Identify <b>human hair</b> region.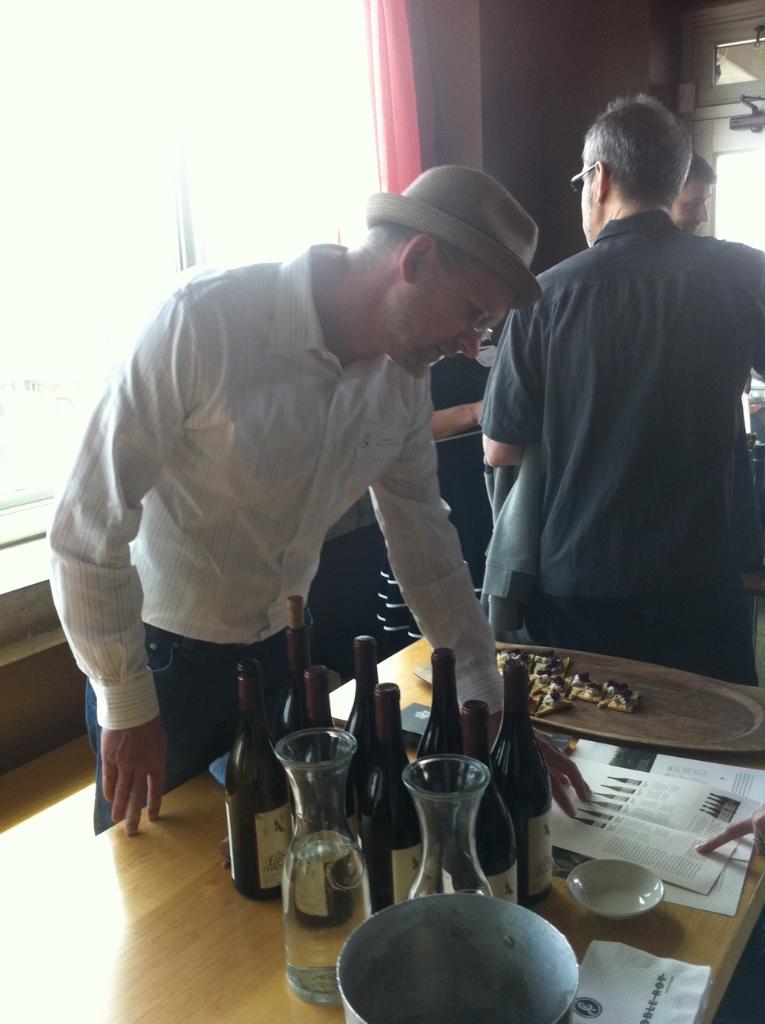
Region: 594, 95, 701, 219.
